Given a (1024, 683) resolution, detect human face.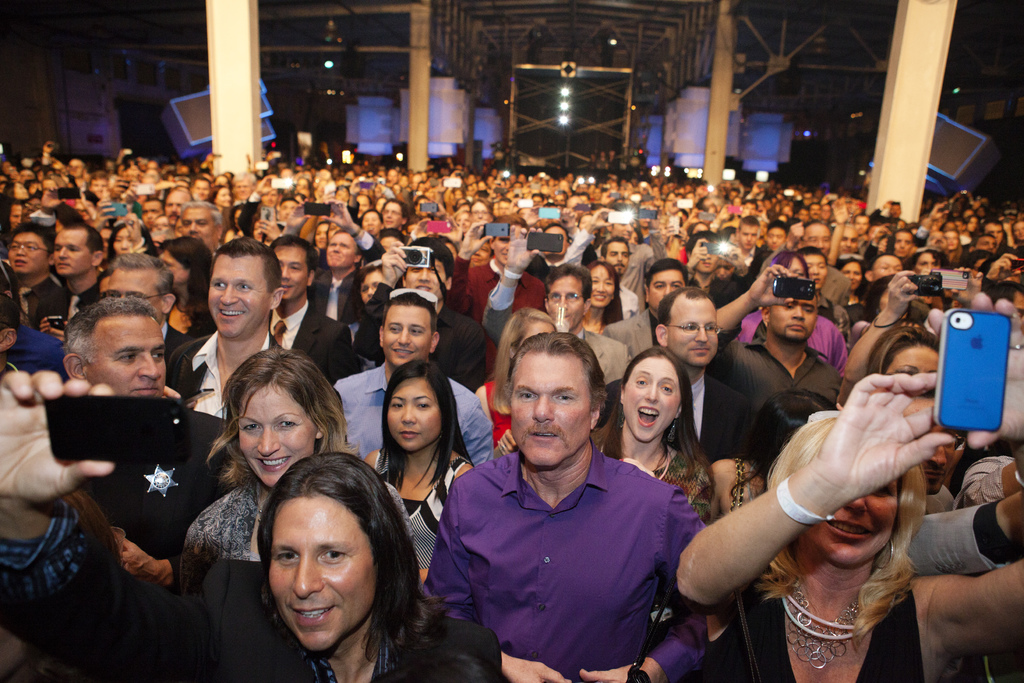
BBox(588, 257, 614, 304).
